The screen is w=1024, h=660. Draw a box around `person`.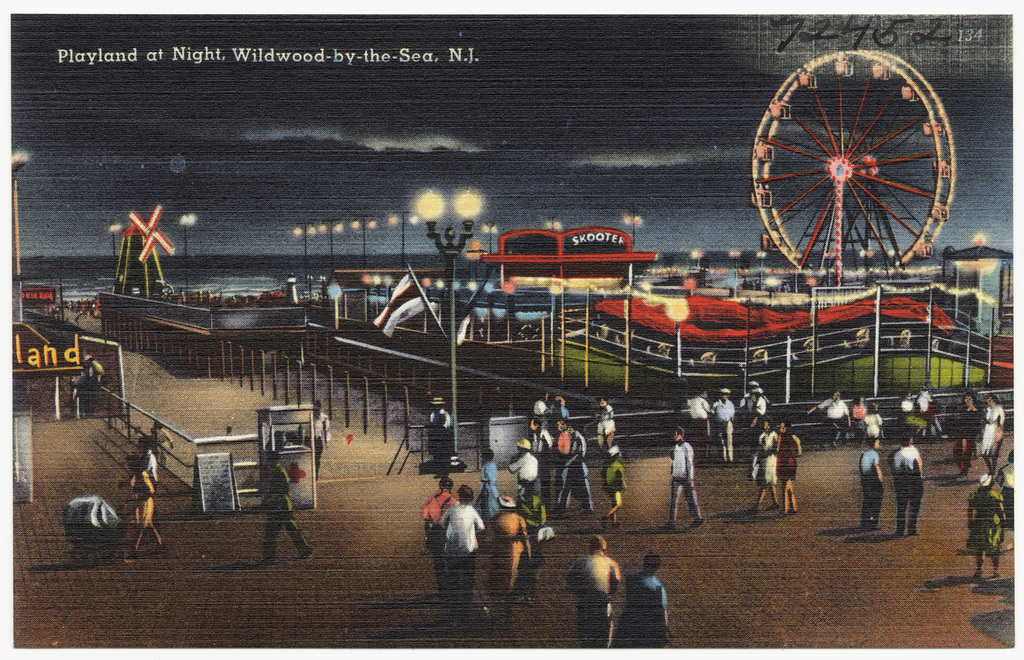
[x1=429, y1=397, x2=451, y2=483].
